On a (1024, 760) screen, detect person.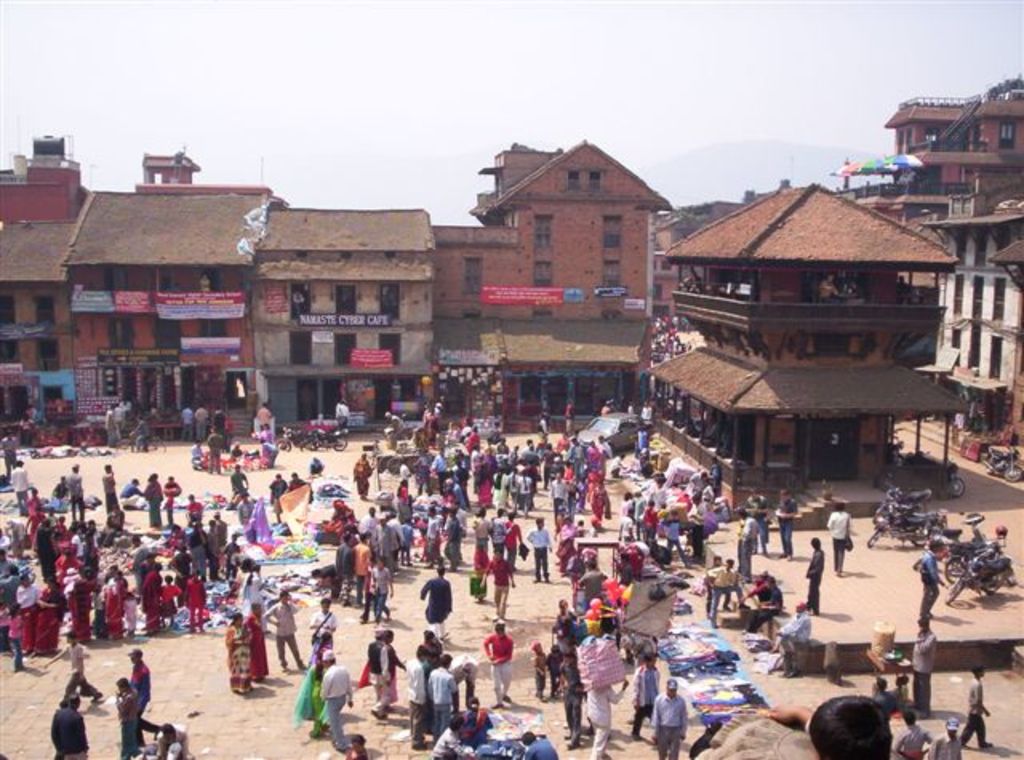
crop(590, 568, 602, 598).
